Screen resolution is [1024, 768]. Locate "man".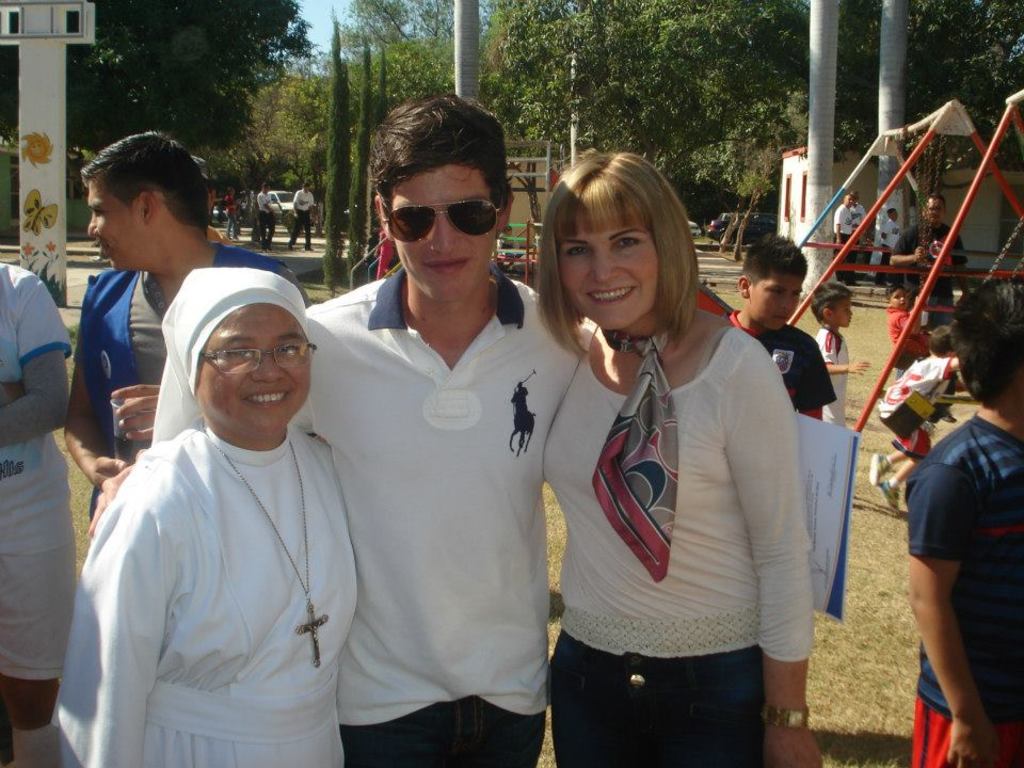
[832, 194, 862, 286].
